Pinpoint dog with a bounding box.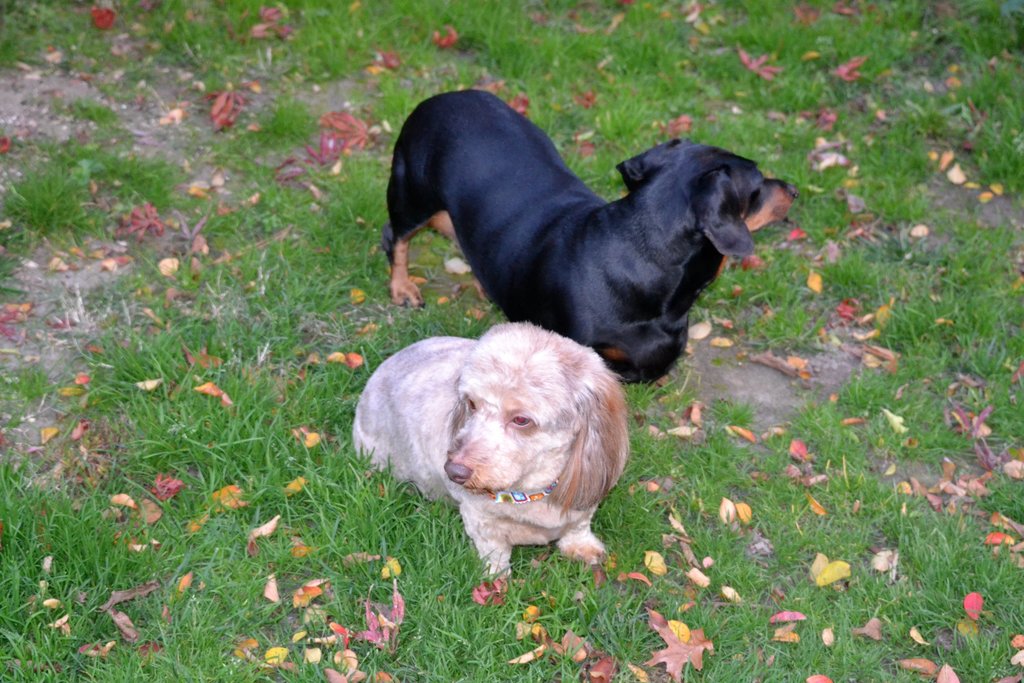
select_region(358, 319, 636, 591).
